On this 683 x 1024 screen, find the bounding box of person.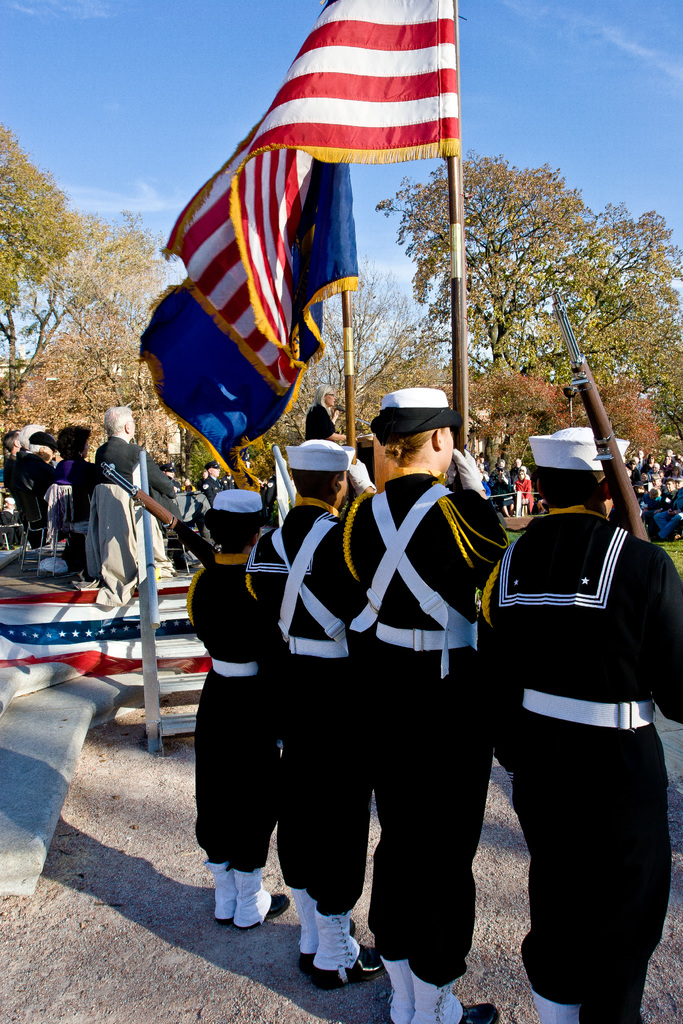
Bounding box: box(177, 477, 256, 927).
